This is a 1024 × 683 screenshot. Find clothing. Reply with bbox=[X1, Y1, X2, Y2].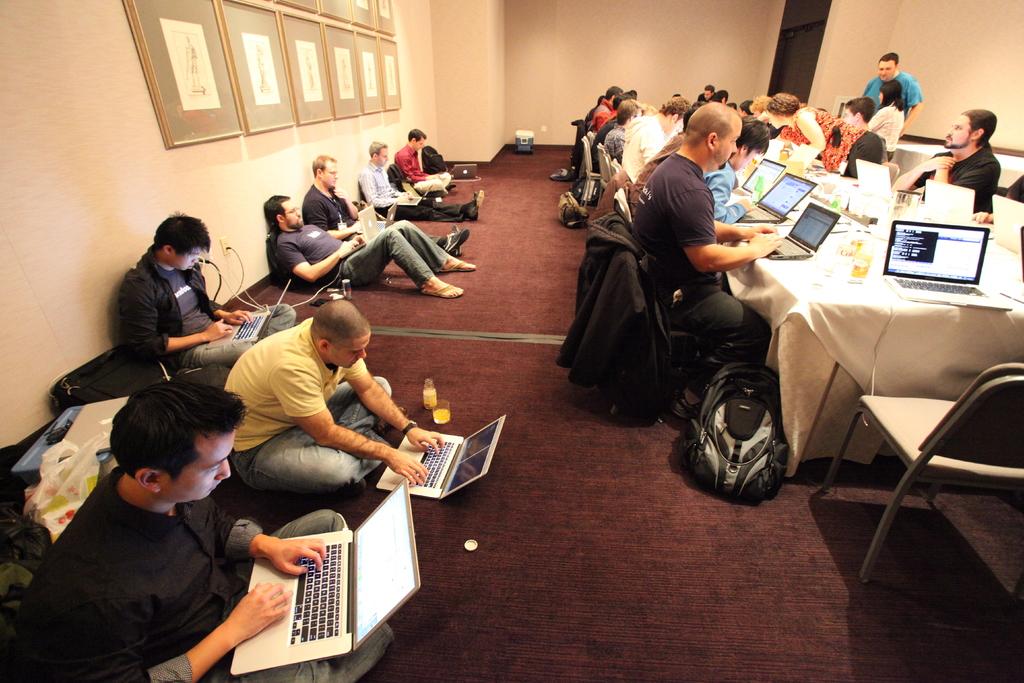
bbox=[630, 152, 675, 194].
